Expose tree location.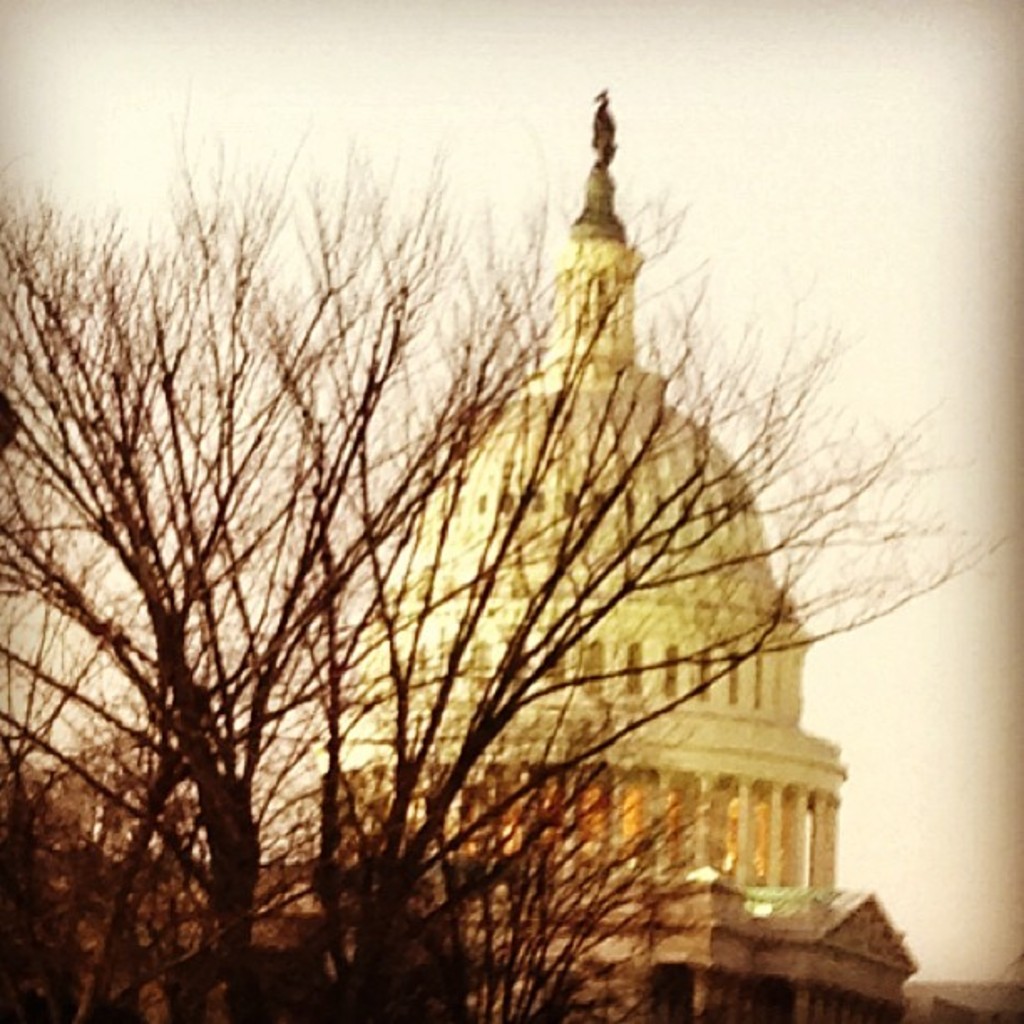
Exposed at detection(45, 35, 952, 1002).
